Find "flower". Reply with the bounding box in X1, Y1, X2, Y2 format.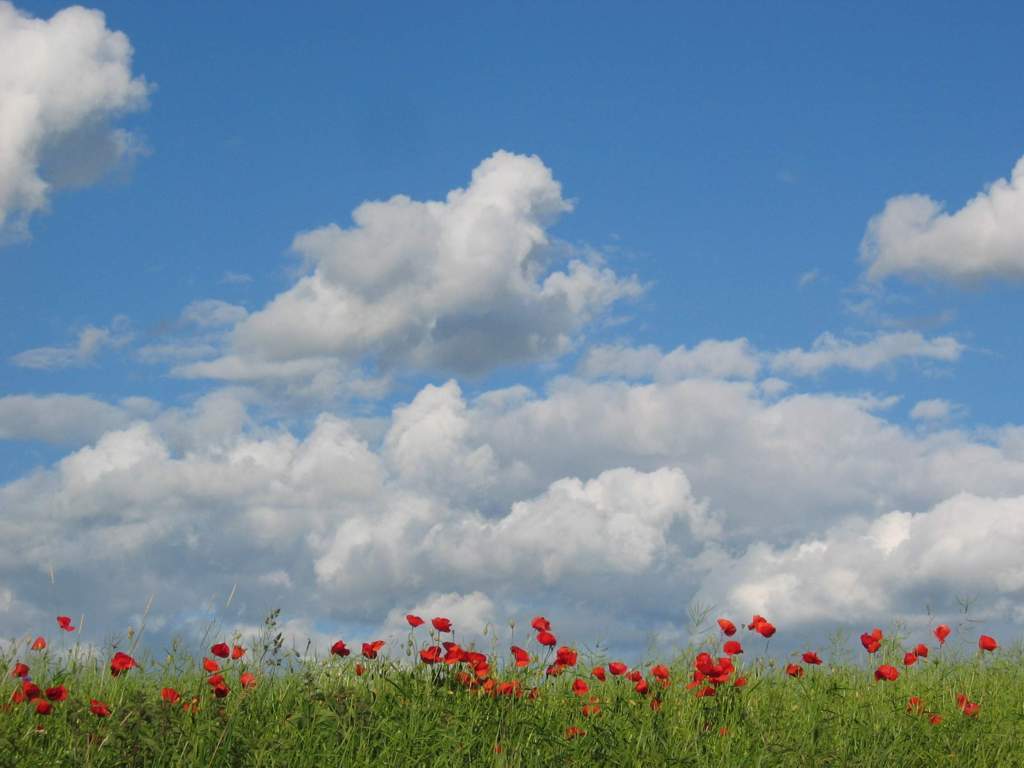
416, 642, 441, 665.
